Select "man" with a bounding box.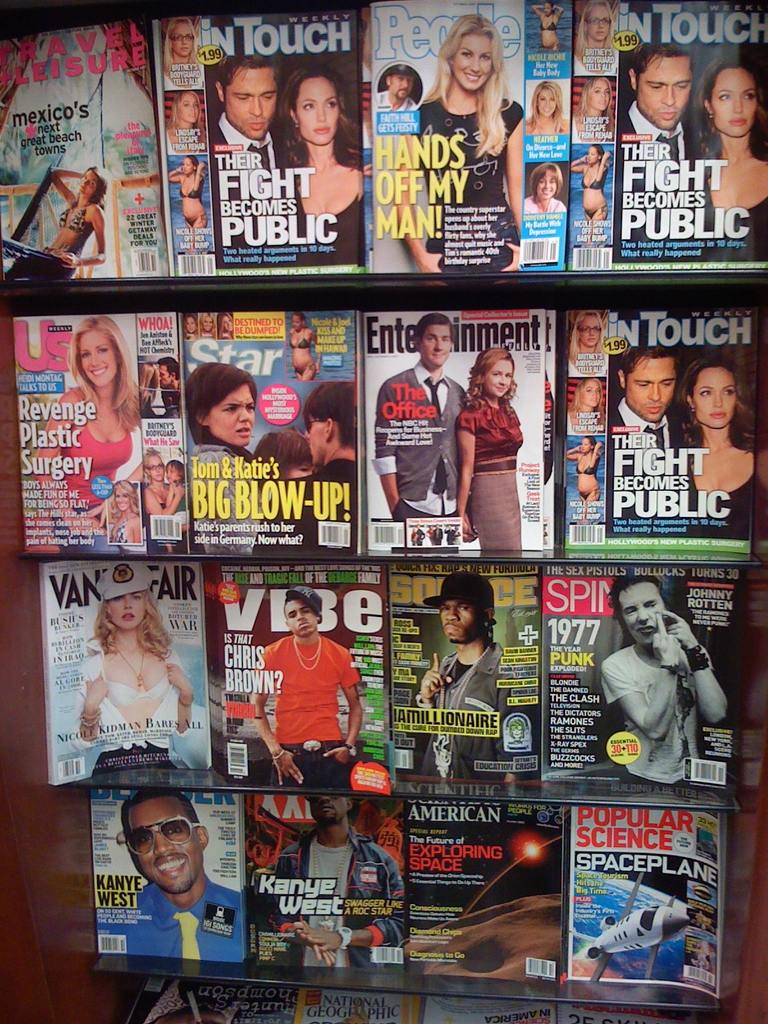
select_region(254, 382, 359, 559).
